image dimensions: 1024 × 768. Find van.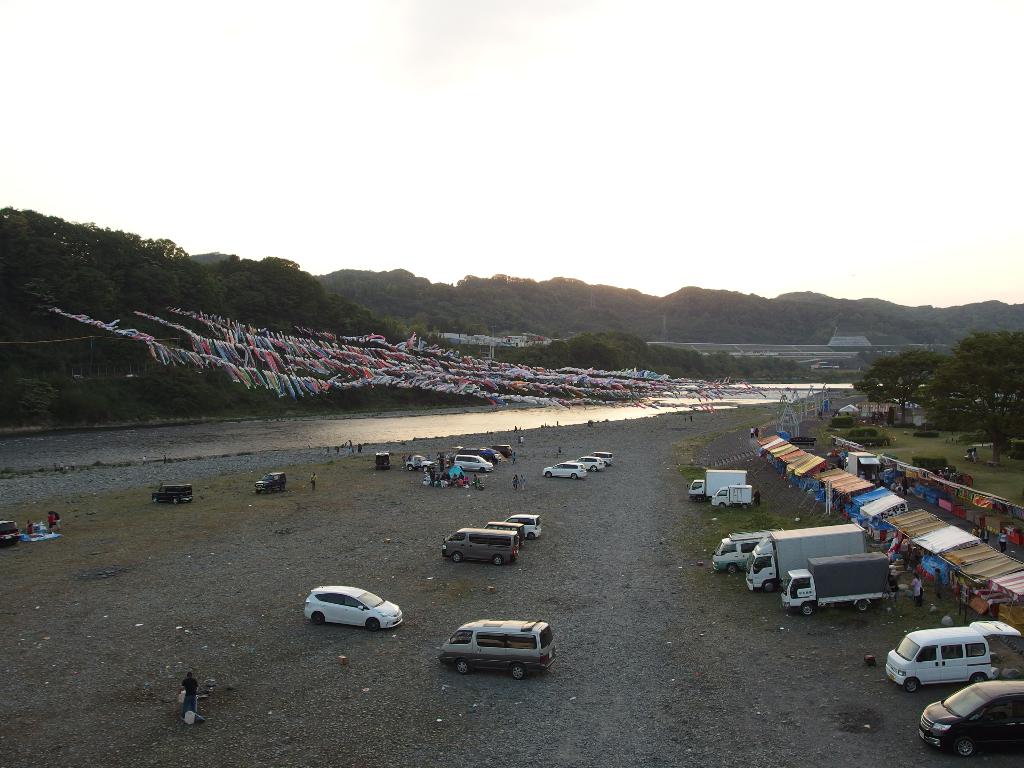
438:525:520:566.
